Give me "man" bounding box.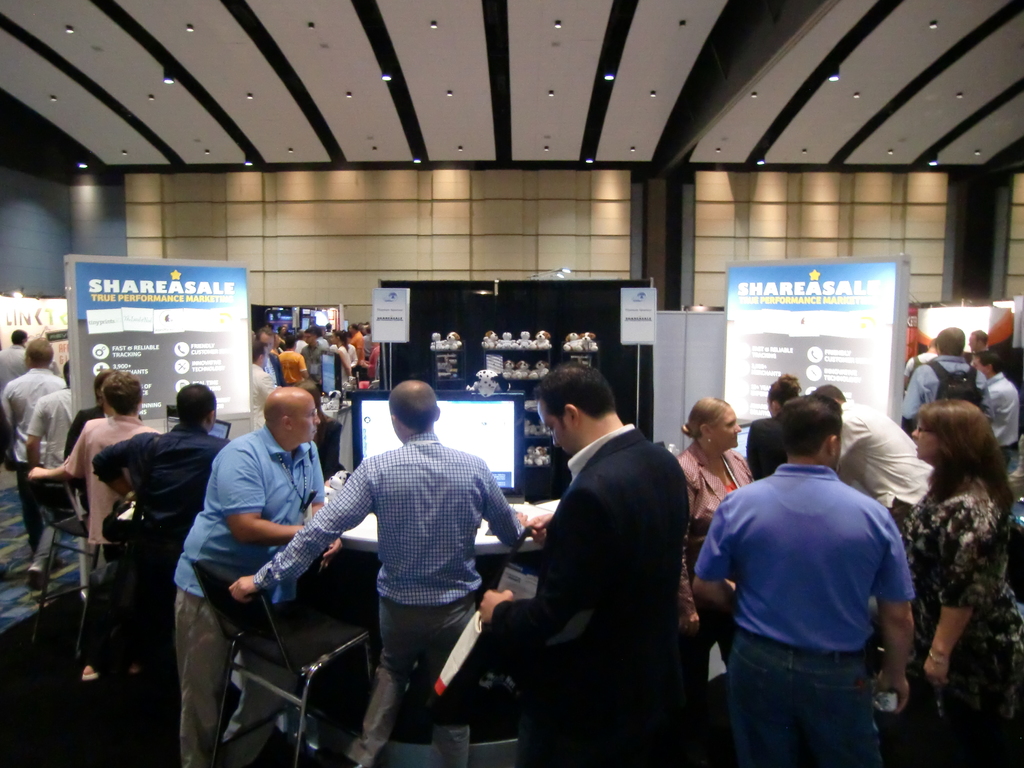
28/369/156/676.
